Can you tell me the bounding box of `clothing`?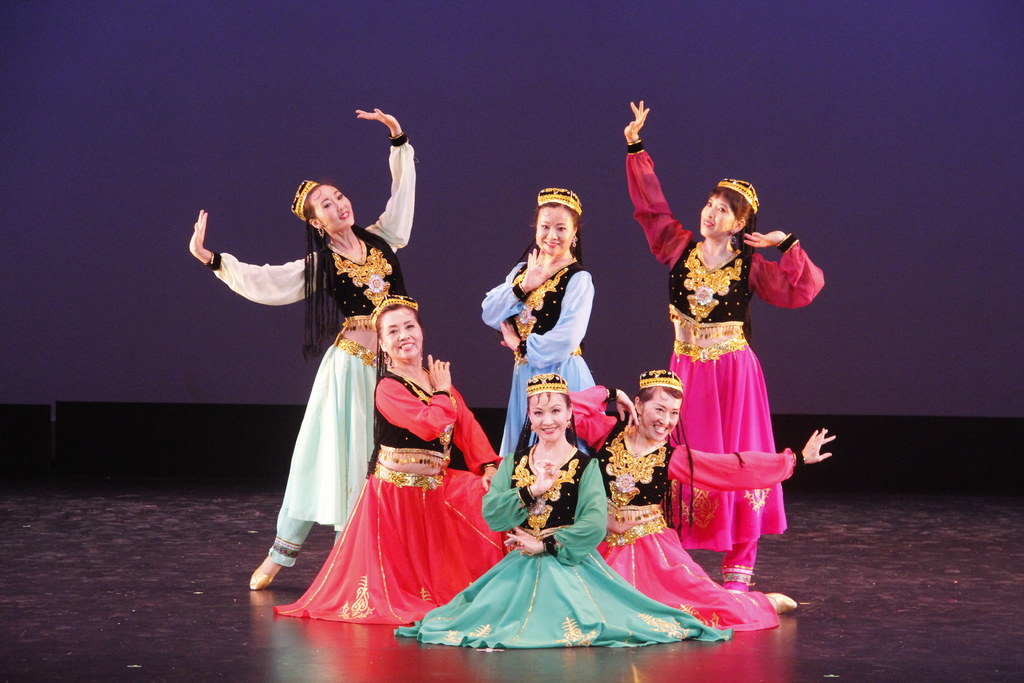
box=[396, 442, 737, 650].
